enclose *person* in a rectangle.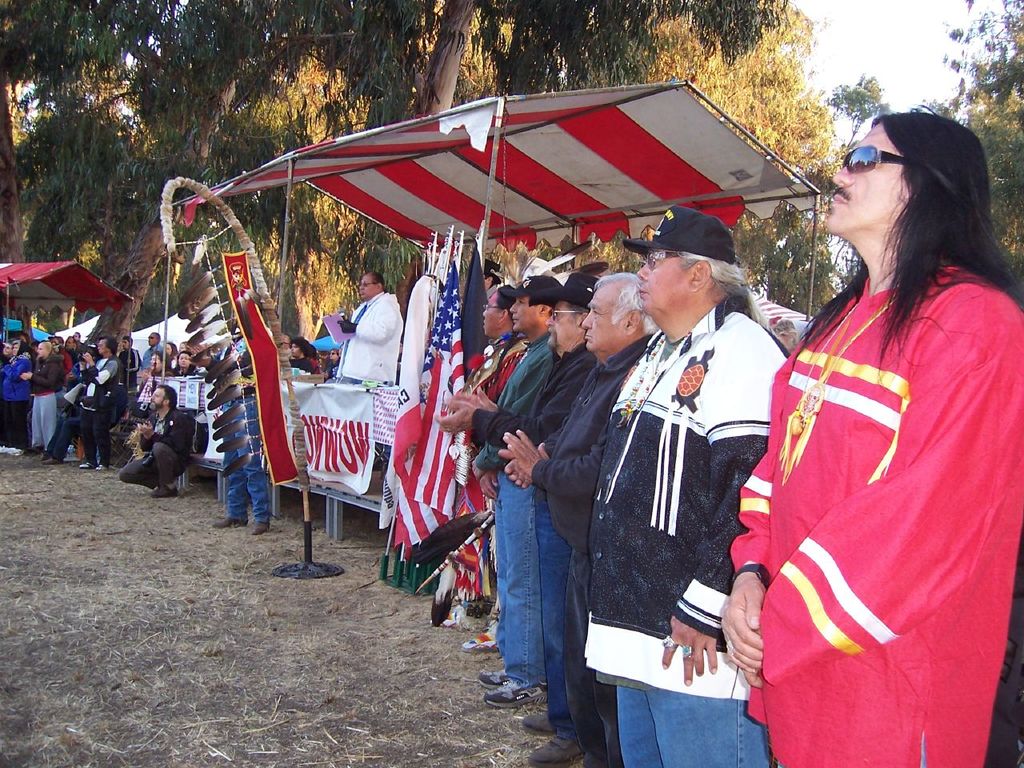
BBox(134, 330, 170, 370).
